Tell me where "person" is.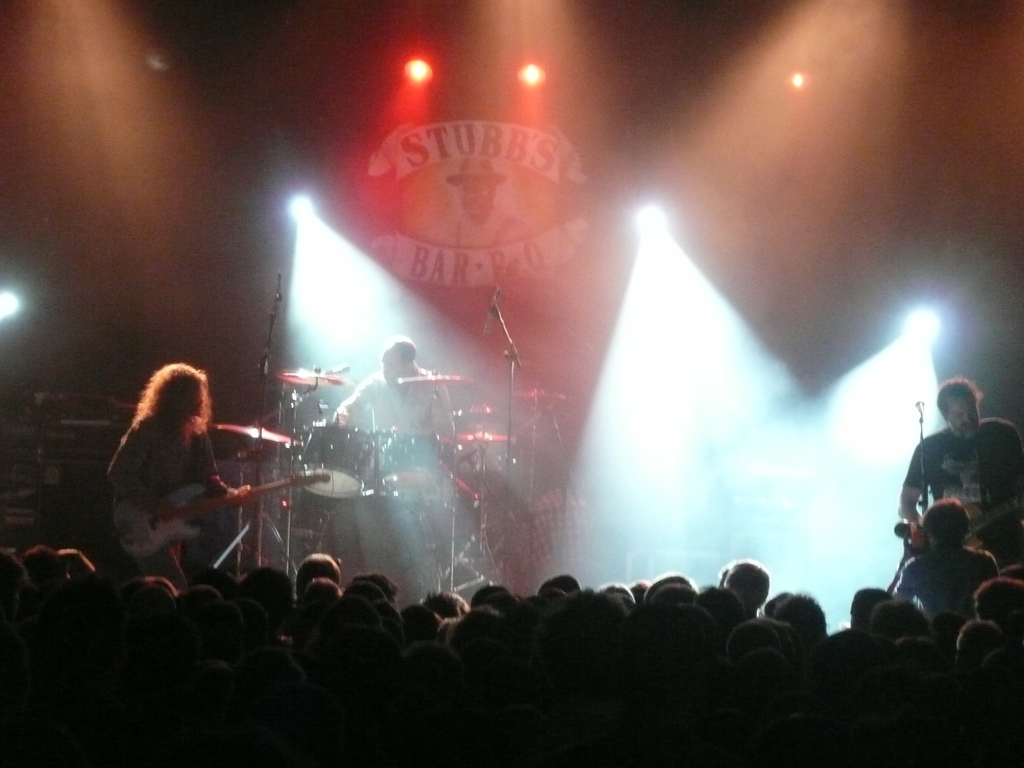
"person" is at l=895, t=378, r=1023, b=586.
